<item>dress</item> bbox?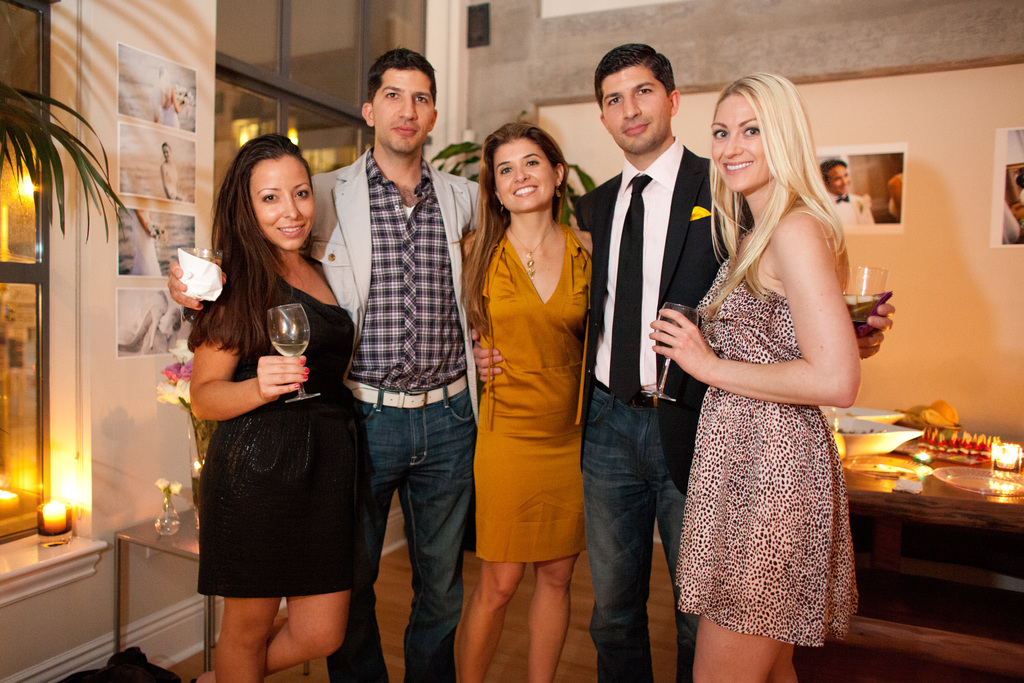
bbox=[671, 190, 865, 630]
